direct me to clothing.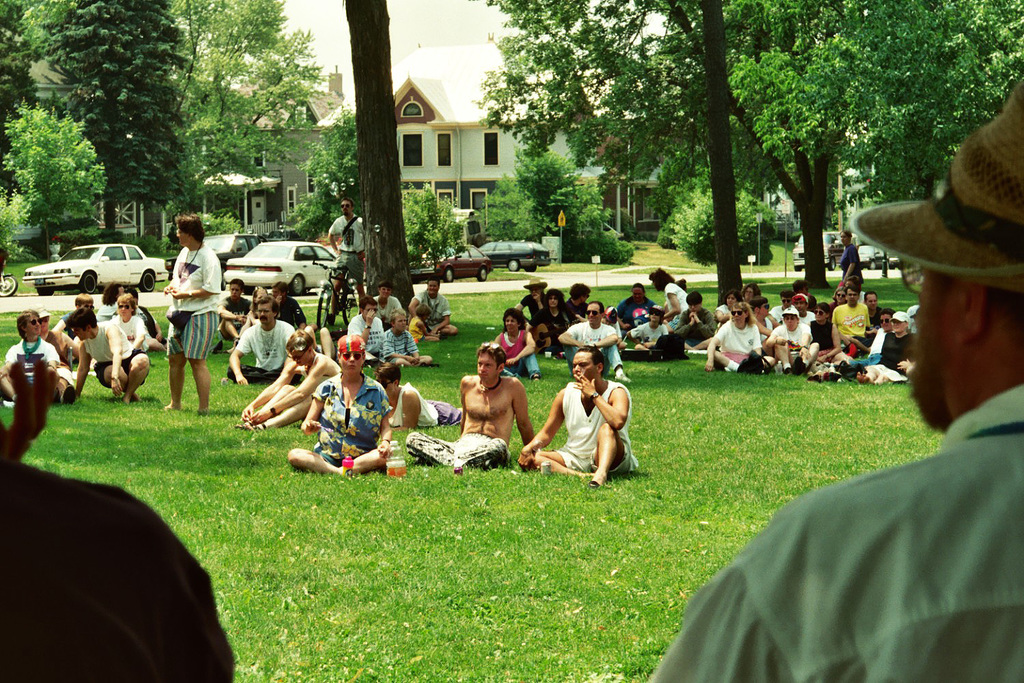
Direction: crop(380, 330, 415, 372).
